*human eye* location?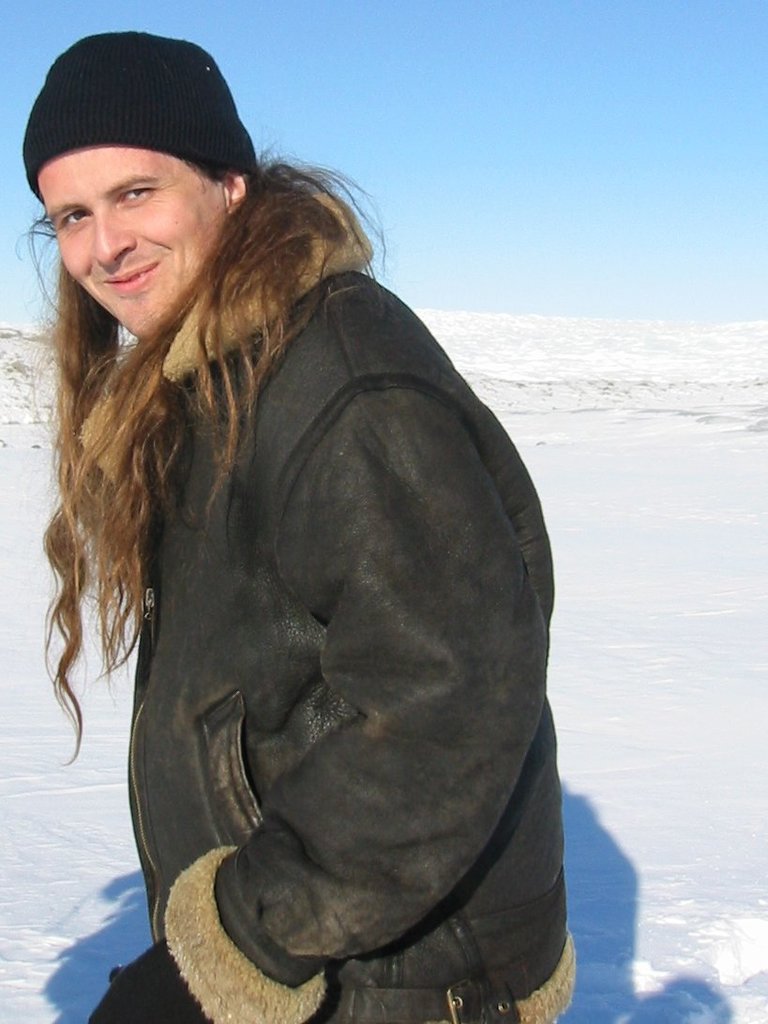
region(113, 185, 157, 203)
